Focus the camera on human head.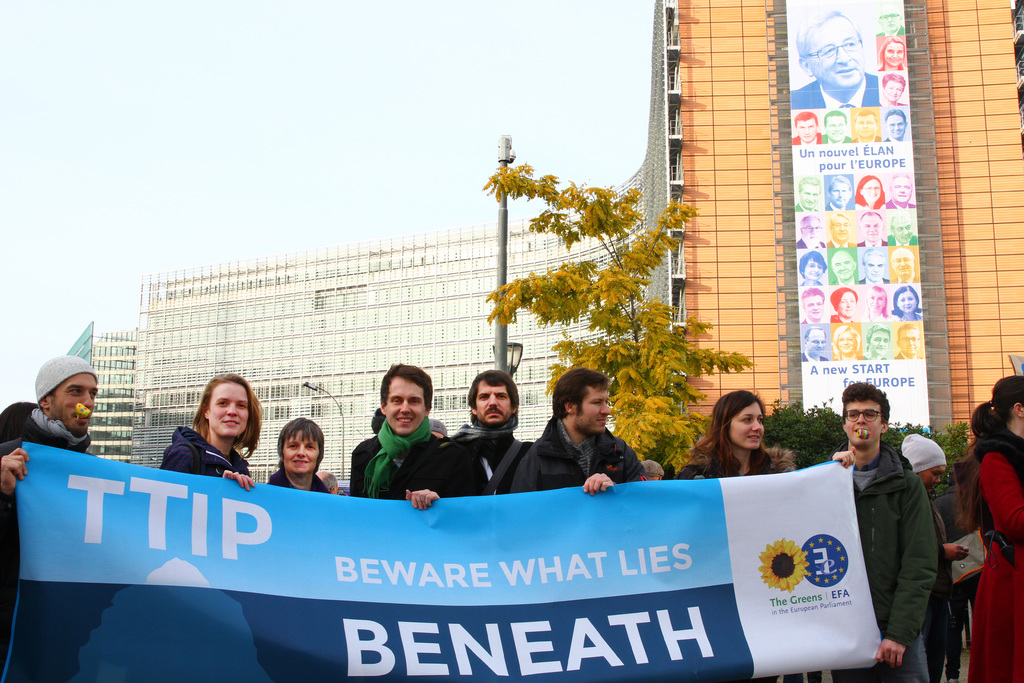
Focus region: [33, 350, 100, 434].
